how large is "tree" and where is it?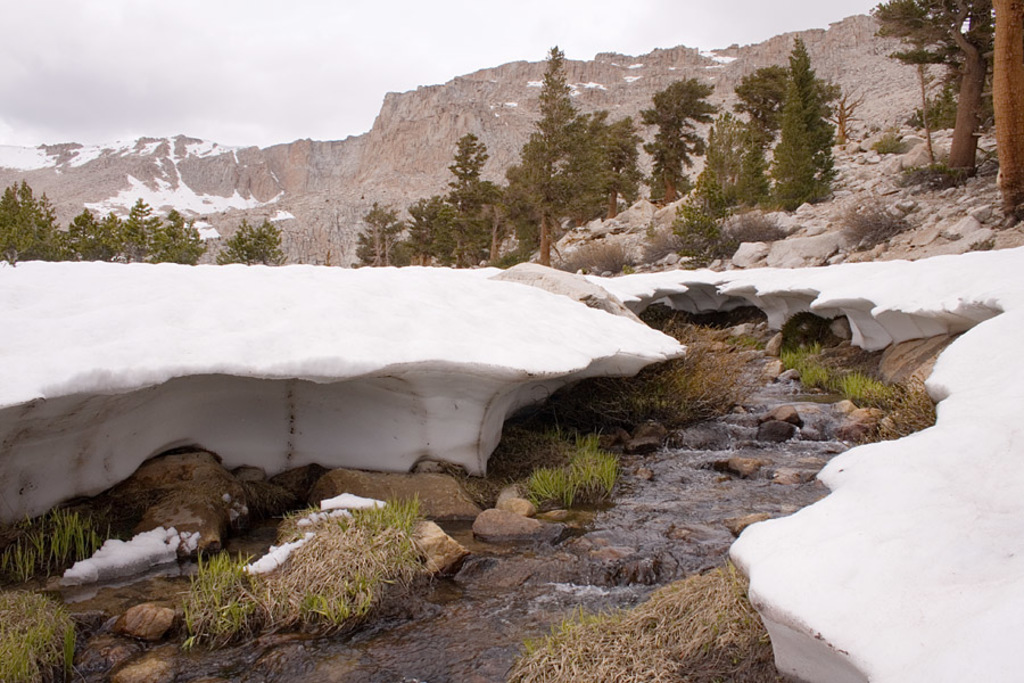
Bounding box: x1=981 y1=0 x2=1023 y2=222.
